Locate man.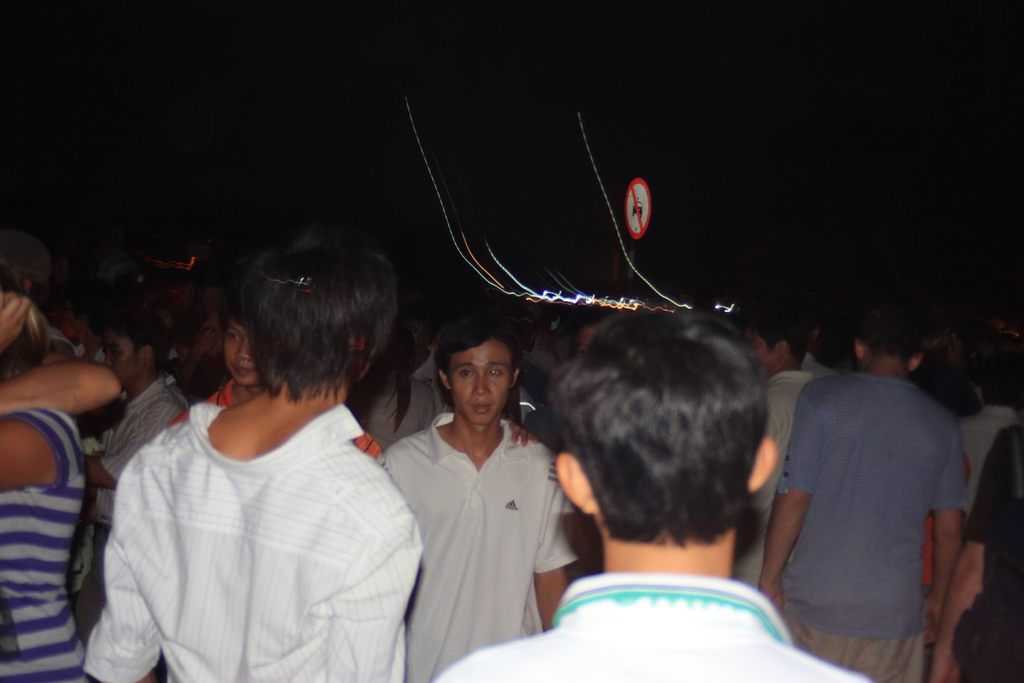
Bounding box: select_region(76, 308, 198, 649).
